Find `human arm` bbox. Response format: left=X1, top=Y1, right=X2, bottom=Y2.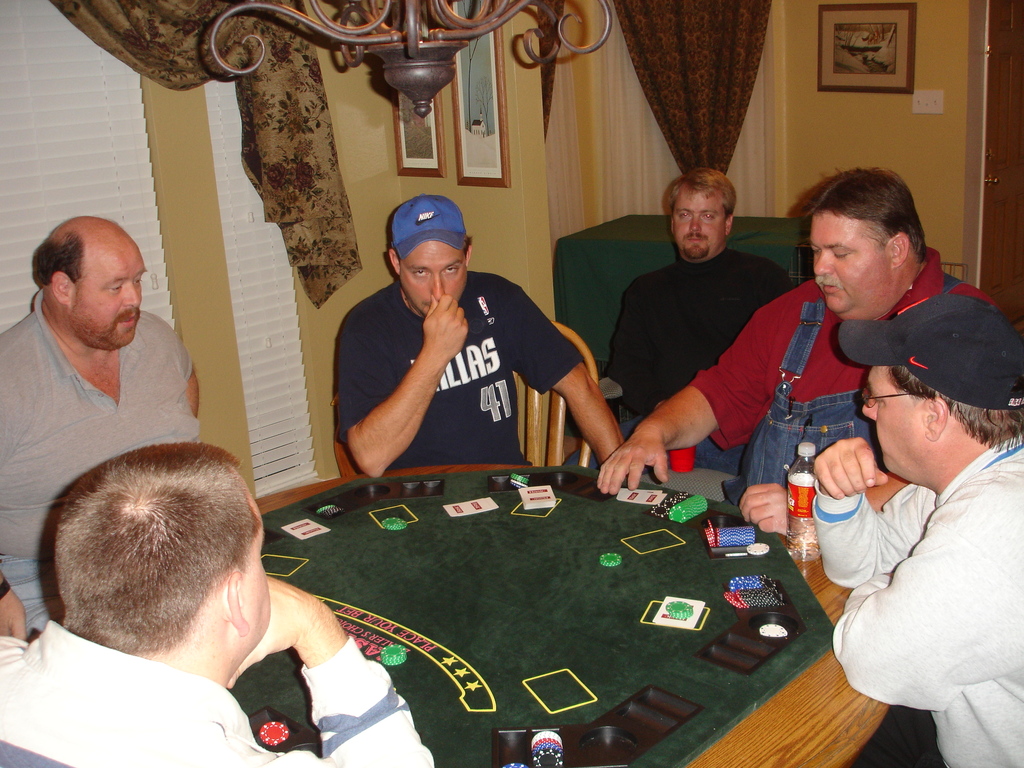
left=227, top=568, right=435, bottom=767.
